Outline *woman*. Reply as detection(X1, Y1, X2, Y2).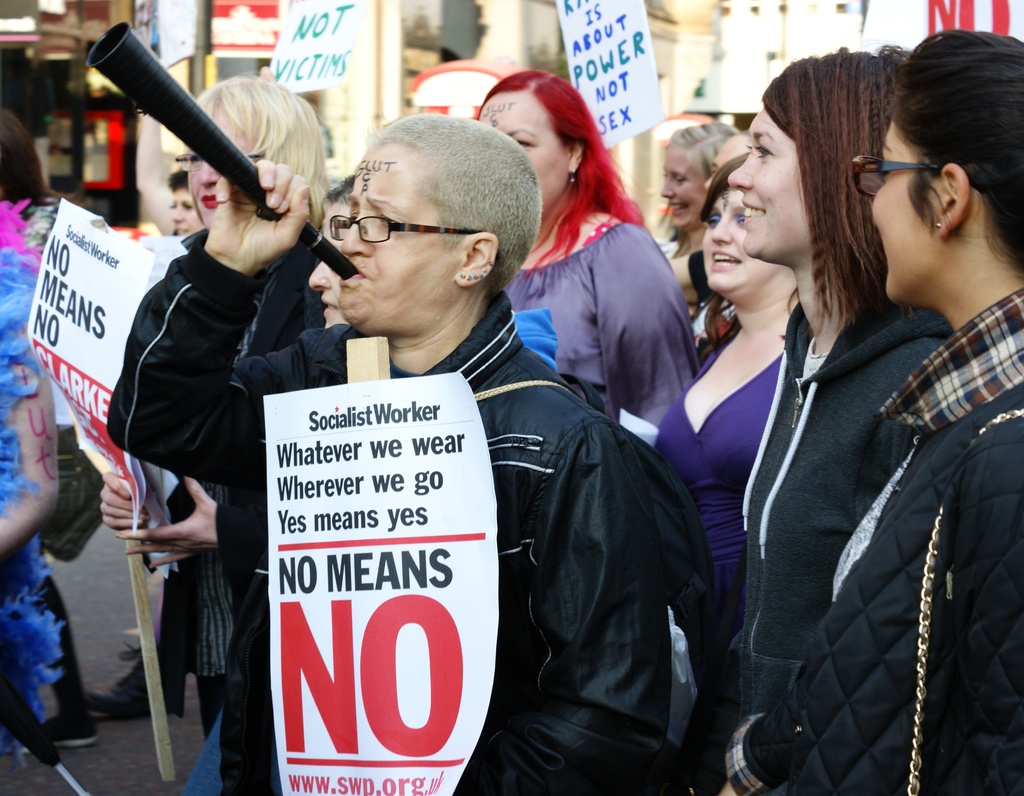
detection(659, 120, 736, 261).
